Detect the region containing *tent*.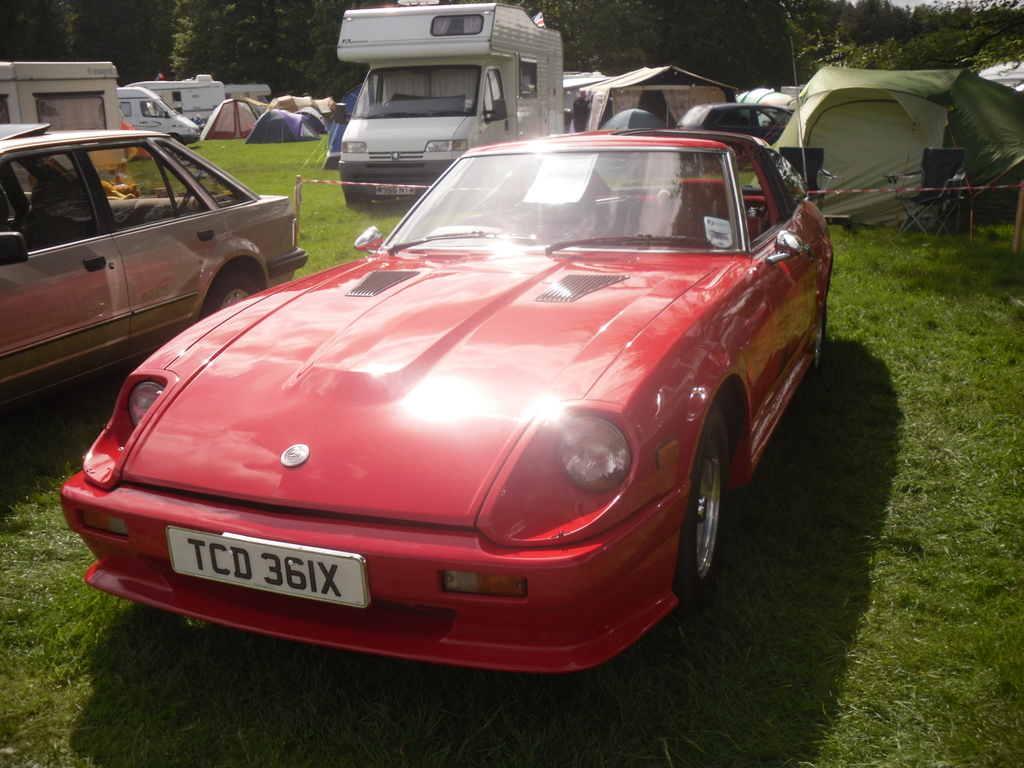
<bbox>569, 65, 611, 108</bbox>.
